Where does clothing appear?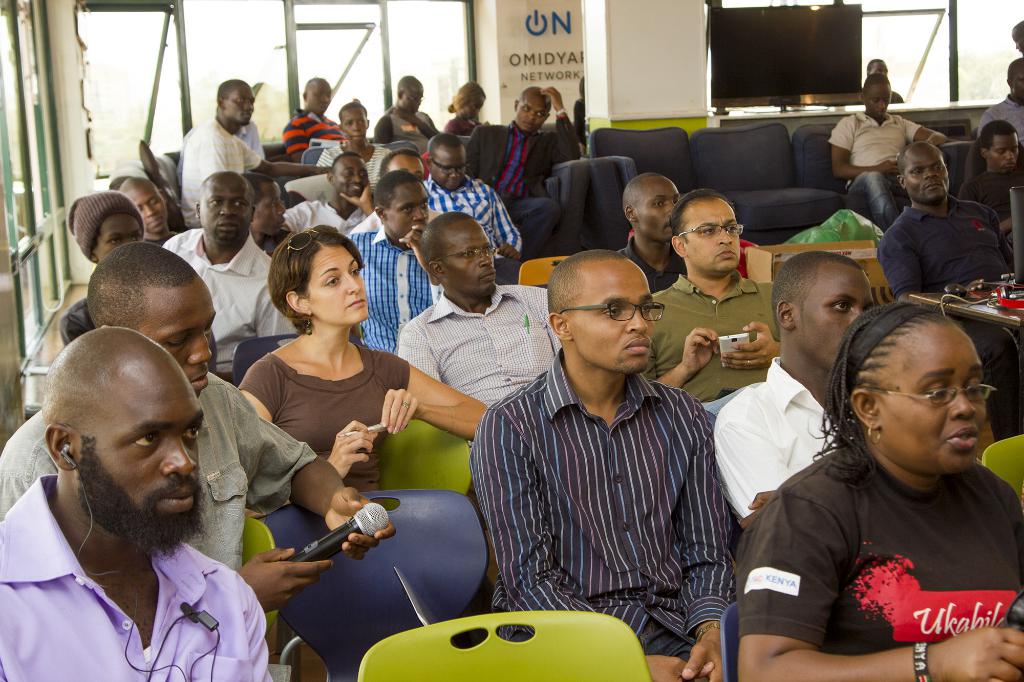
Appears at BBox(226, 351, 410, 490).
